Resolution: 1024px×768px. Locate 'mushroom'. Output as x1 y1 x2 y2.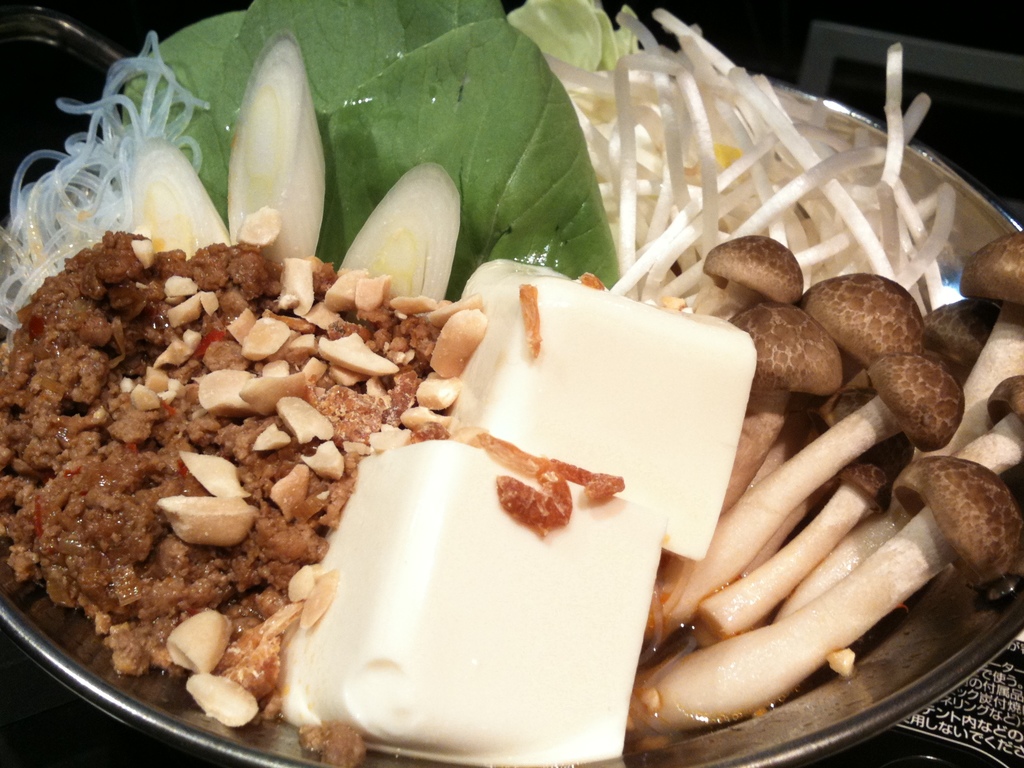
705 230 804 323.
